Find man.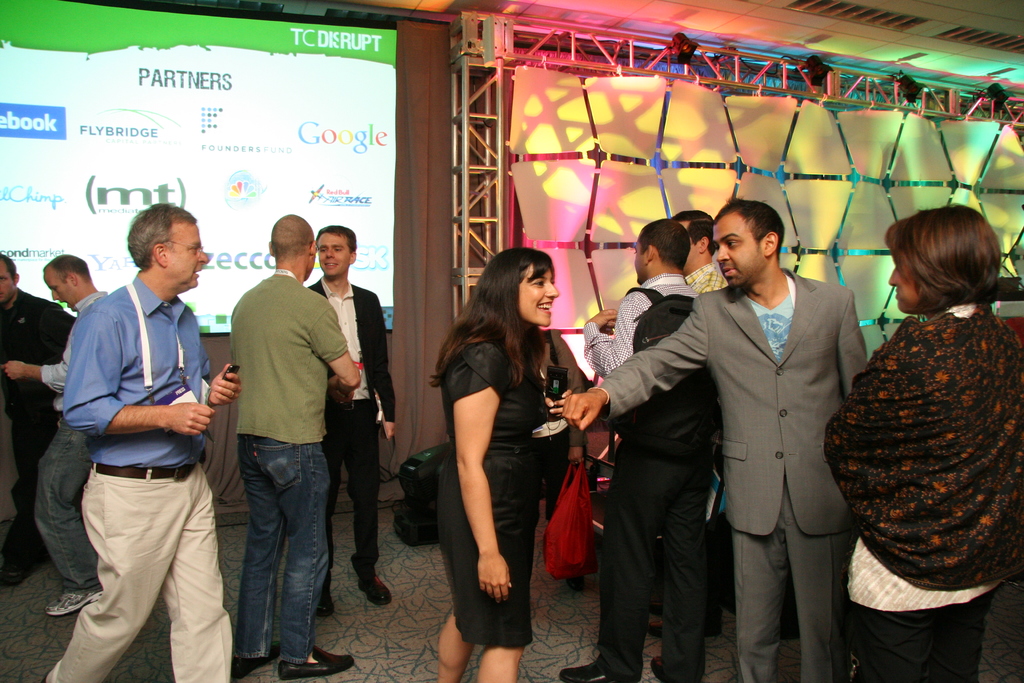
<box>0,255,68,586</box>.
